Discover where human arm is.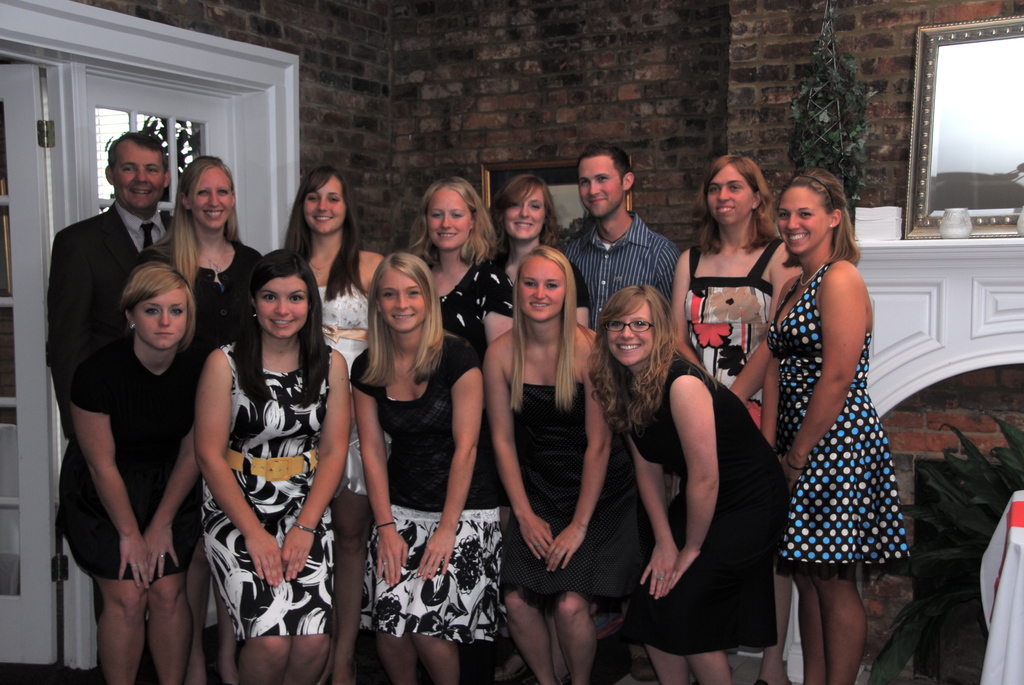
Discovered at (726, 303, 783, 380).
